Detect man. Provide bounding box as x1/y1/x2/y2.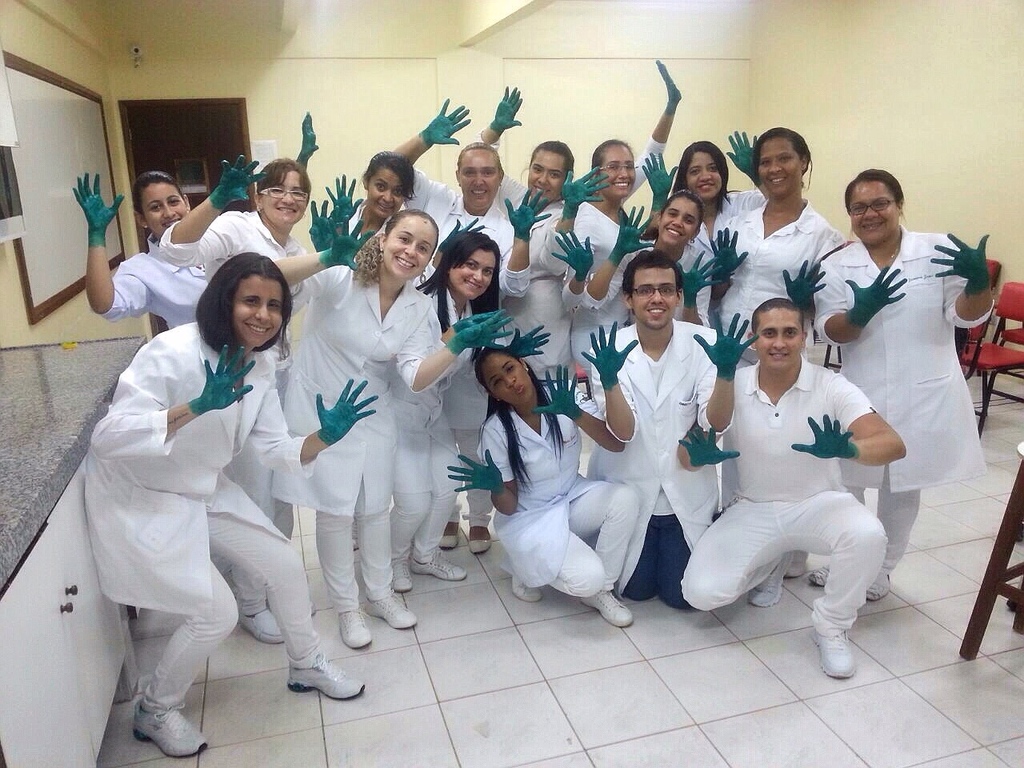
578/252/754/608.
